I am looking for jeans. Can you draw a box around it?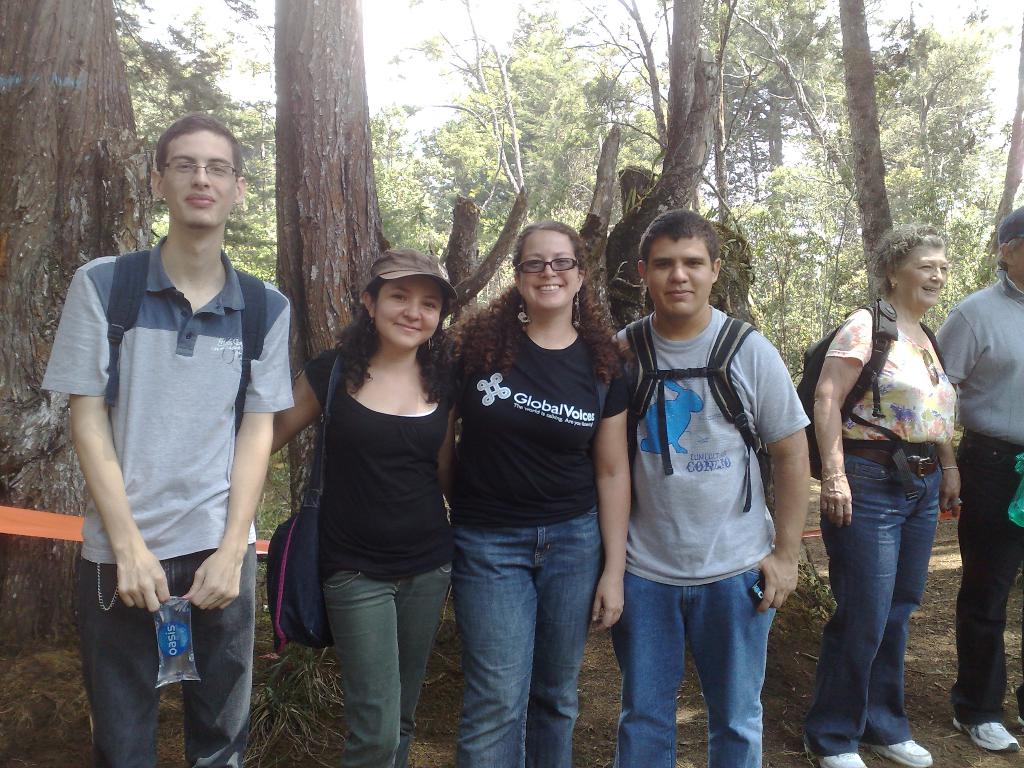
Sure, the bounding box is [left=319, top=559, right=459, bottom=767].
